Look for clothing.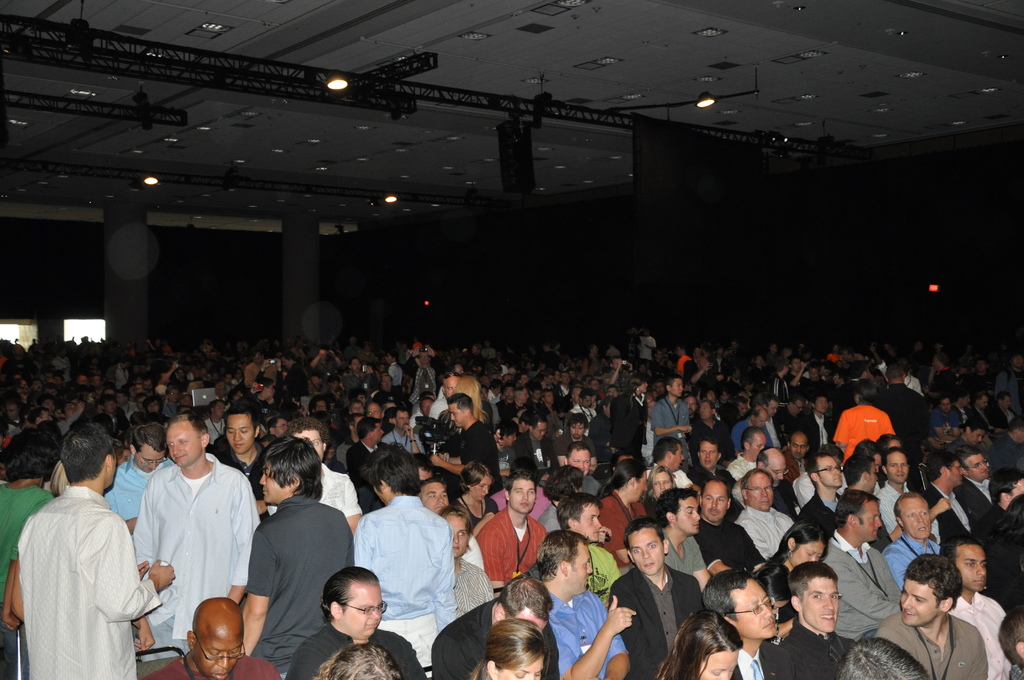
Found: locate(490, 397, 502, 405).
